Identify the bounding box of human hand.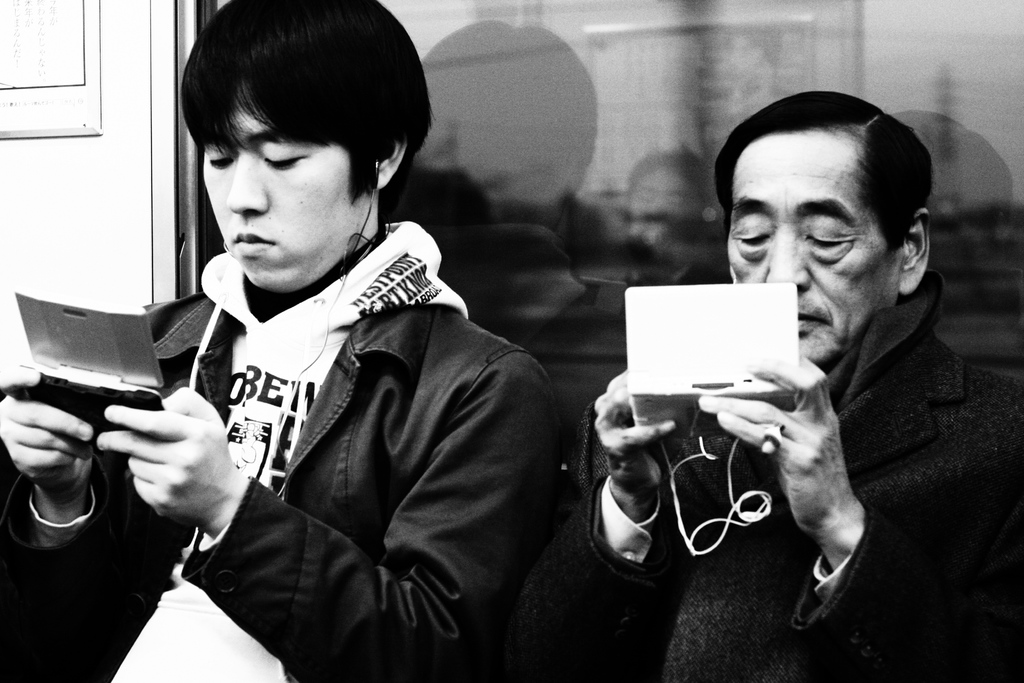
(left=0, top=366, right=97, bottom=498).
